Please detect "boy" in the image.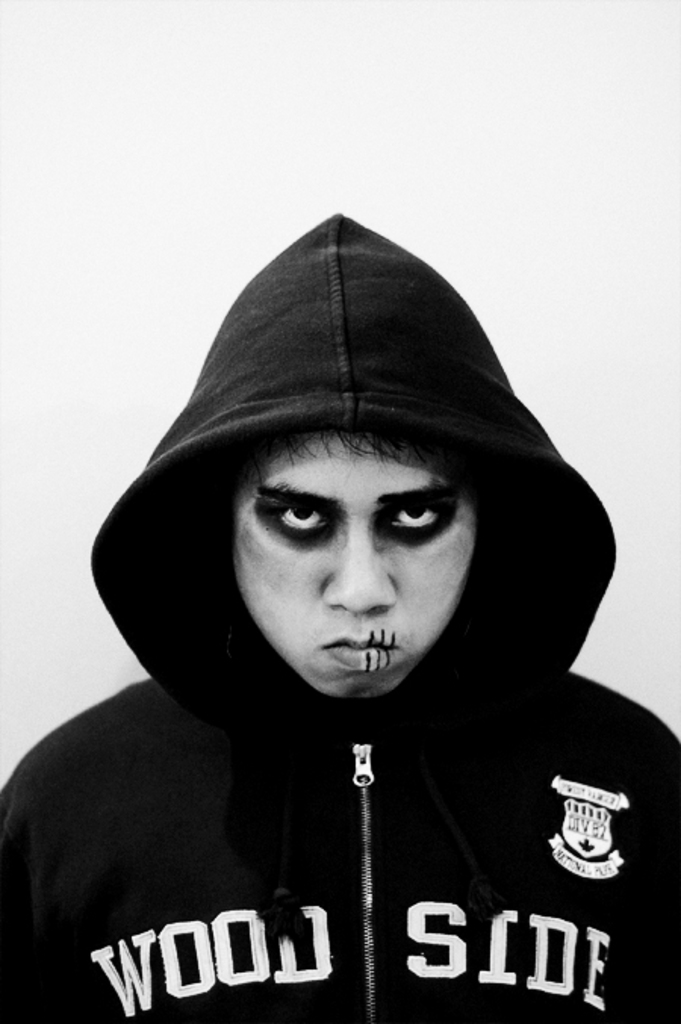
54, 247, 646, 1016.
